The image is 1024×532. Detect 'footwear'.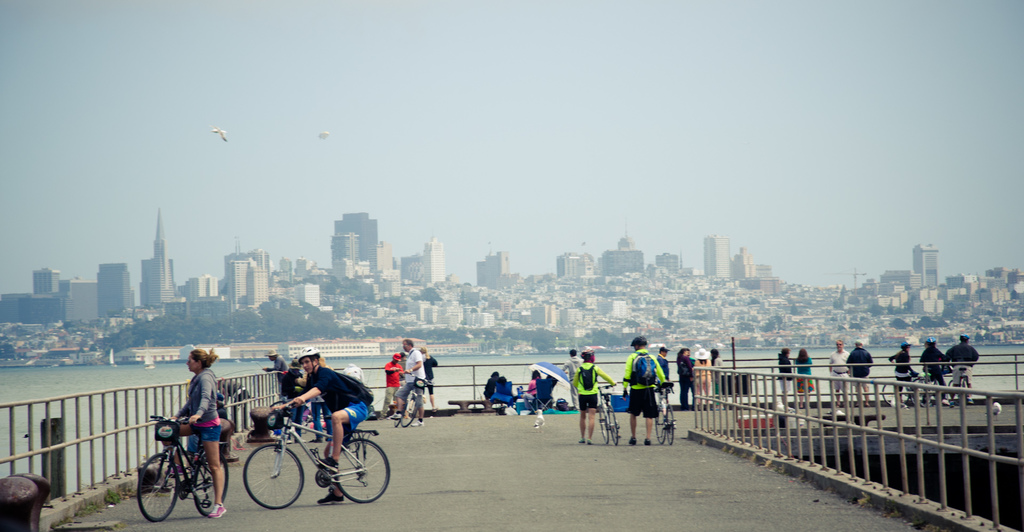
Detection: [left=409, top=420, right=425, bottom=427].
